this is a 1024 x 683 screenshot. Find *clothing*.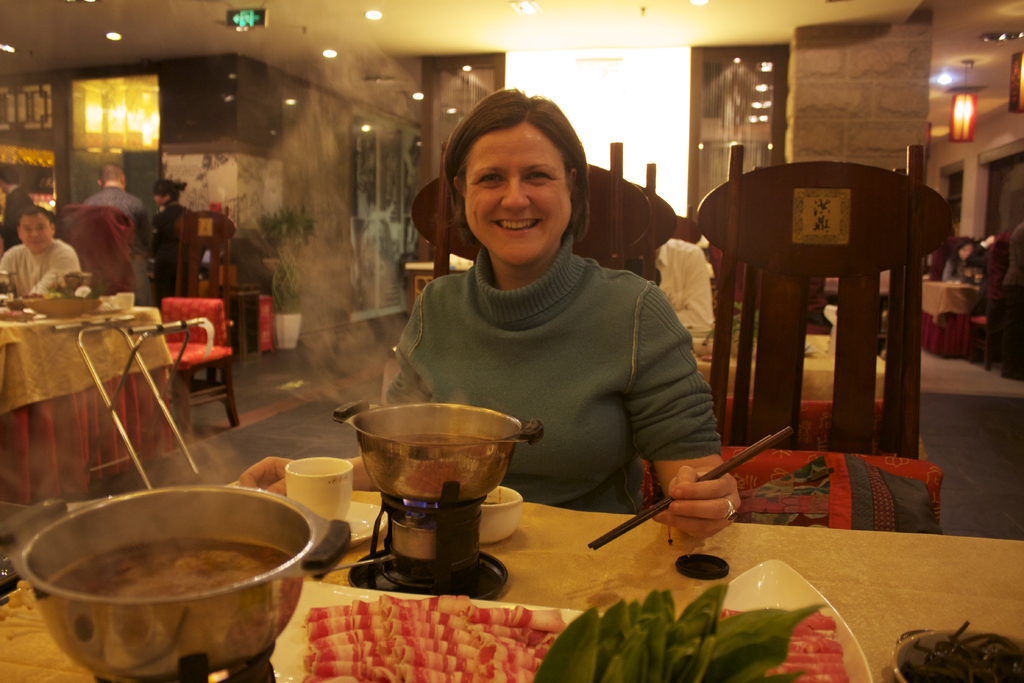
Bounding box: <box>150,197,195,299</box>.
